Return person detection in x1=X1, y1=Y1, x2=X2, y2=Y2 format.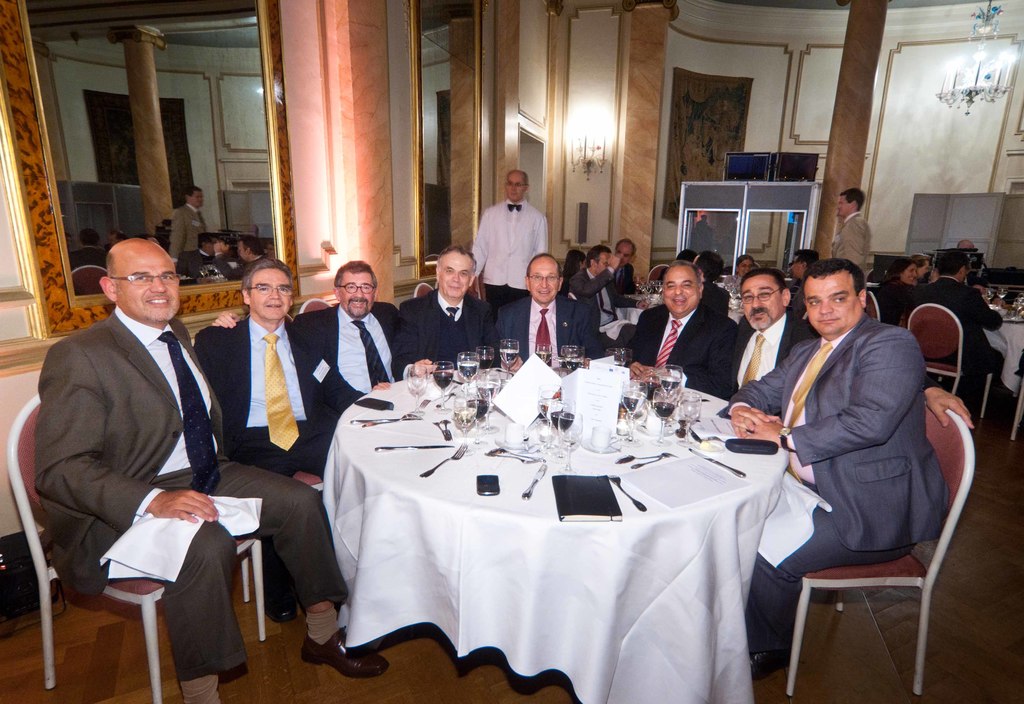
x1=874, y1=257, x2=916, y2=332.
